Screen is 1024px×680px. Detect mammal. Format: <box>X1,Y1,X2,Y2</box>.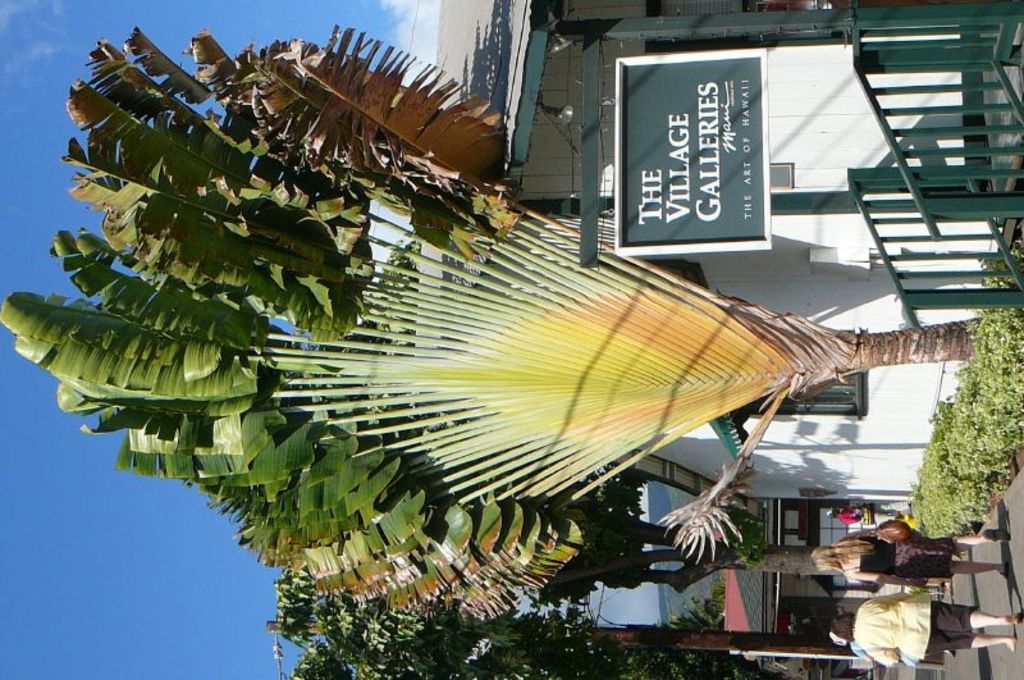
<box>823,506,867,524</box>.
